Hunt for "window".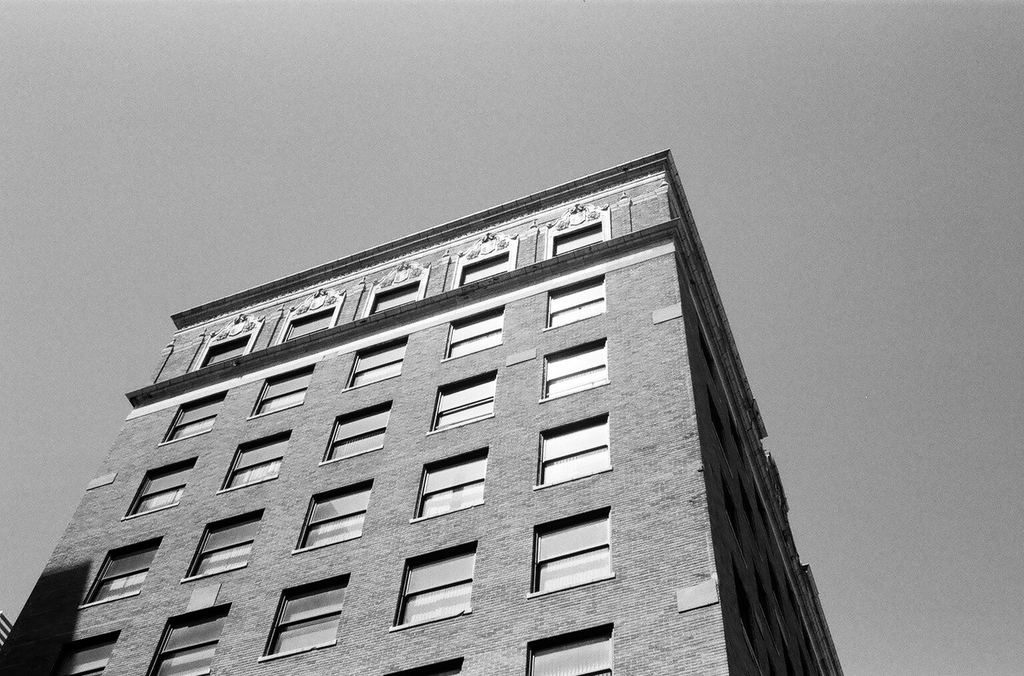
Hunted down at locate(416, 437, 490, 525).
